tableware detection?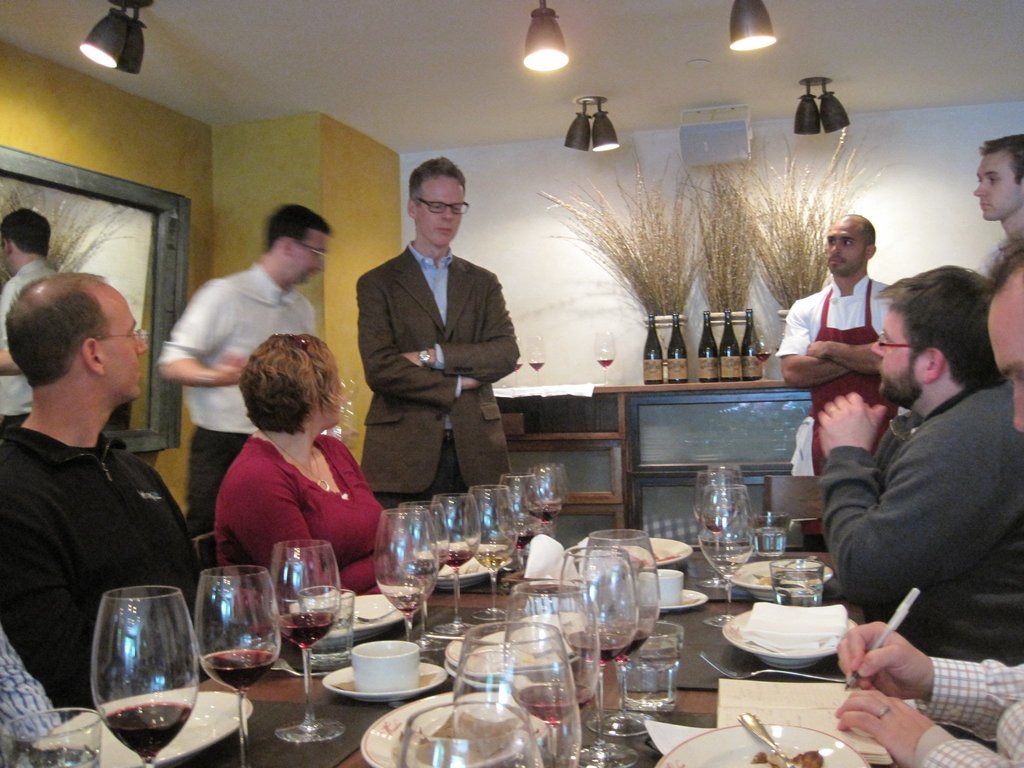
<box>586,701,650,767</box>
